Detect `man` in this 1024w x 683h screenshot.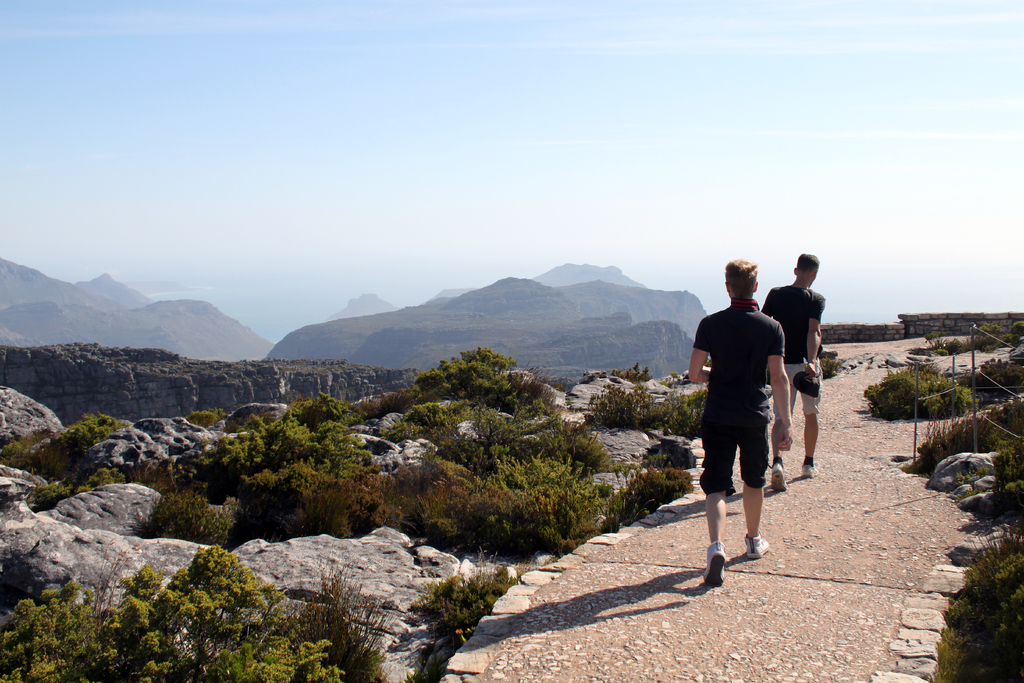
Detection: [757, 252, 828, 490].
